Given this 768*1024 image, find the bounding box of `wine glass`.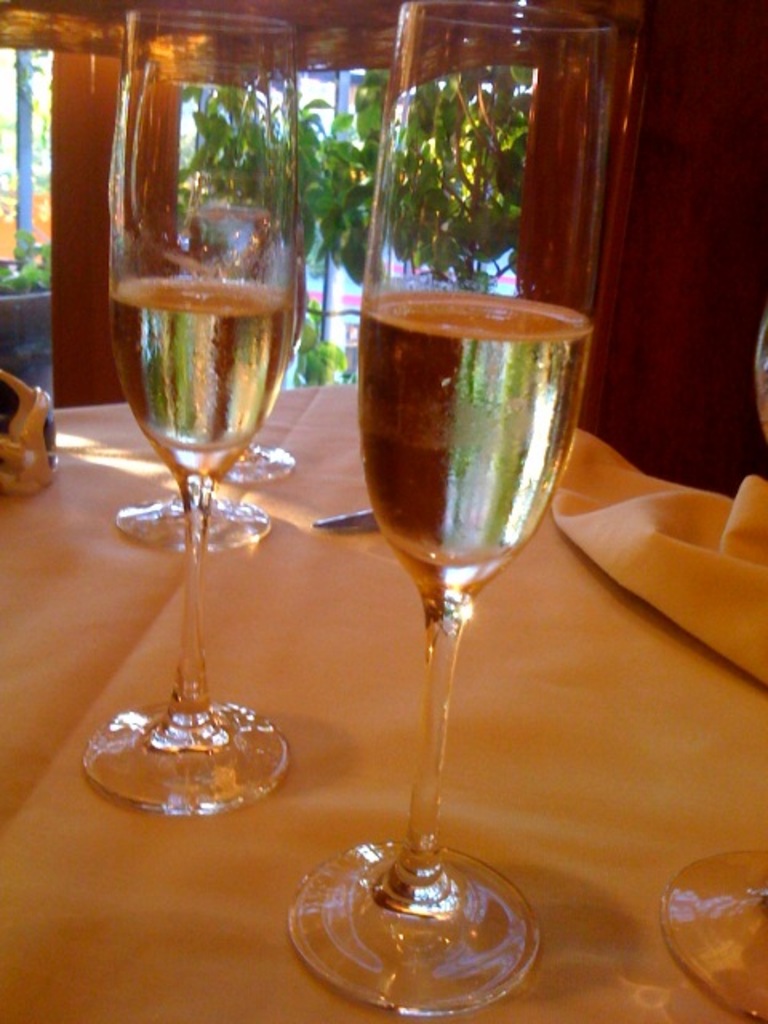
box(75, 3, 302, 826).
